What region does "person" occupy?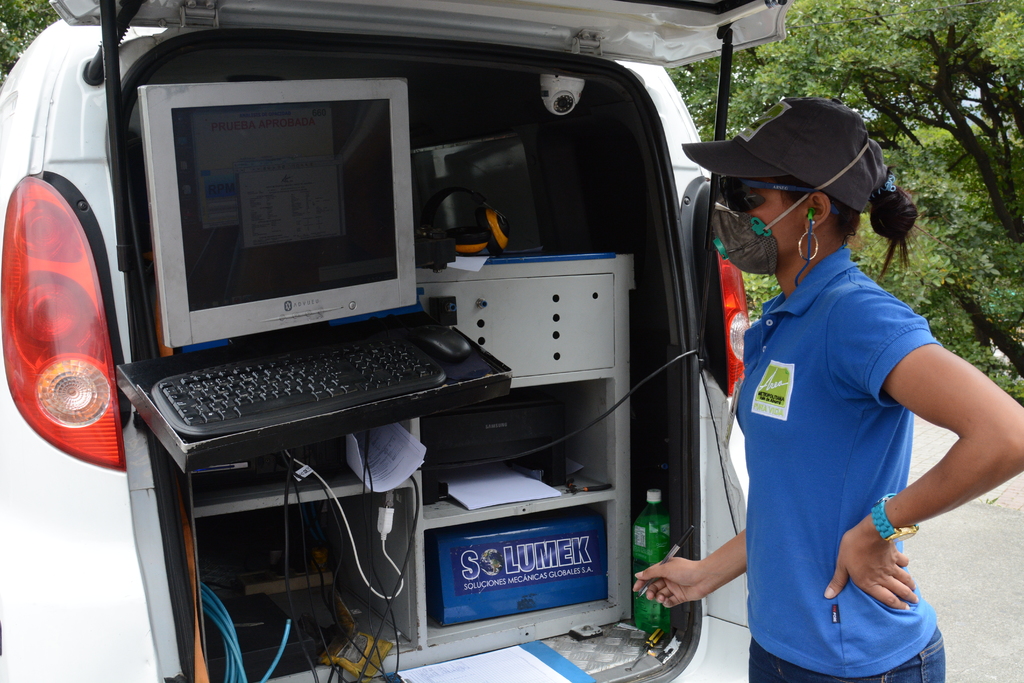
bbox(627, 93, 1023, 682).
